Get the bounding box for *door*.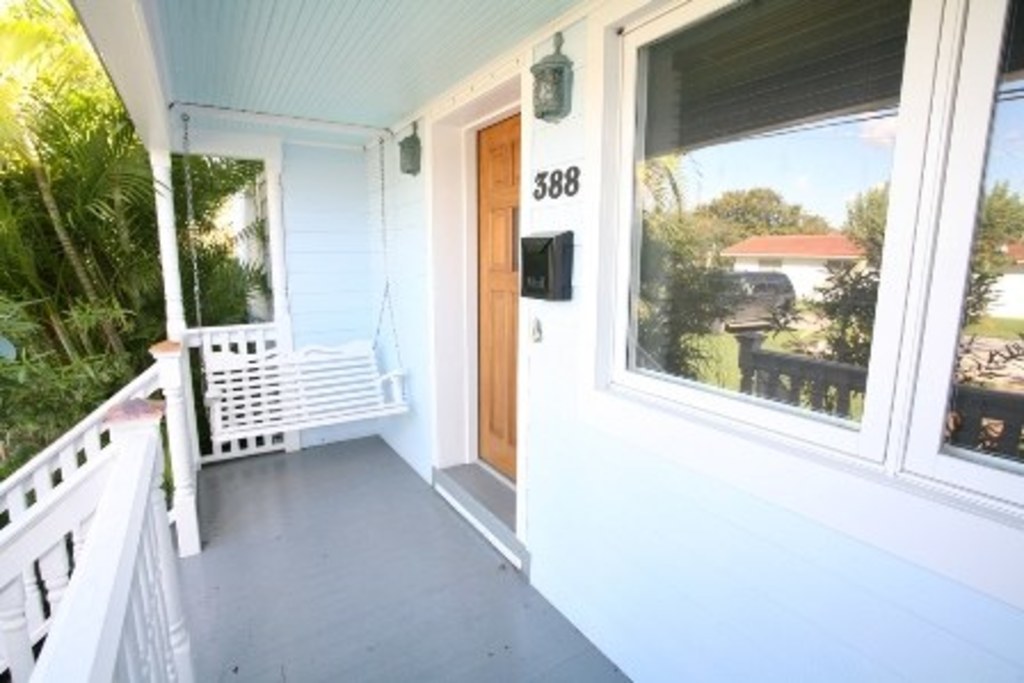
left=462, top=112, right=526, bottom=477.
